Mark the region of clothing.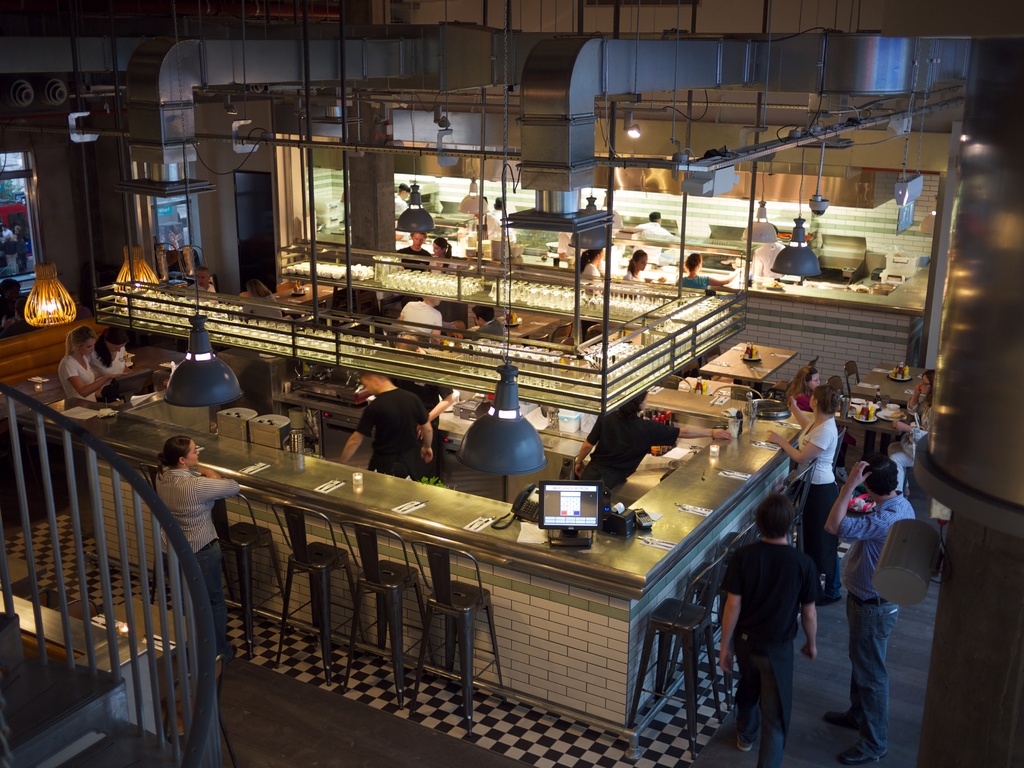
Region: <box>784,385,813,415</box>.
